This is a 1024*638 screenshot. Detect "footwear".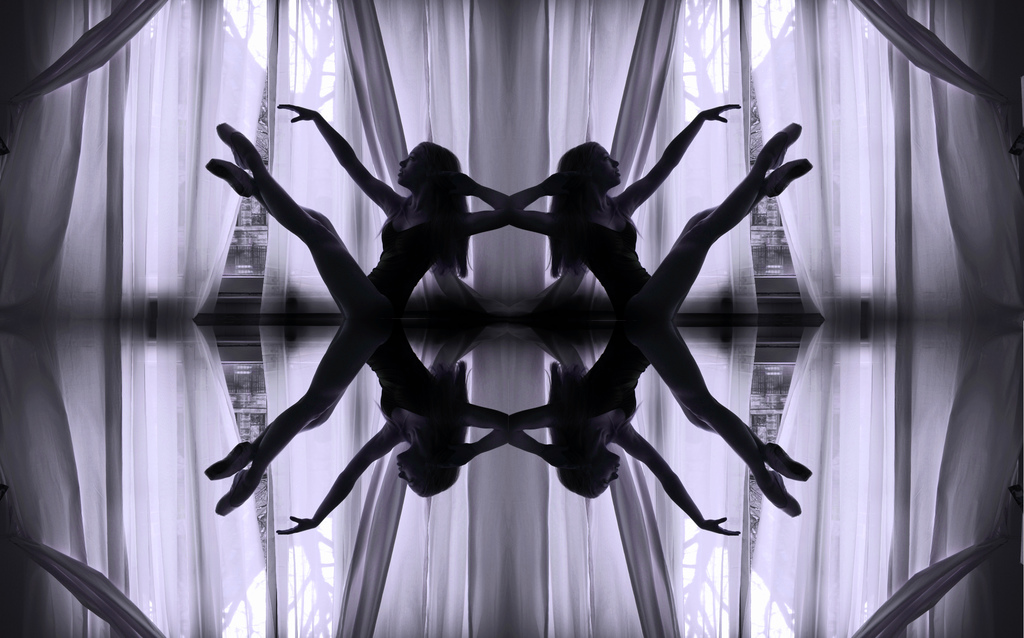
Rect(212, 461, 262, 519).
